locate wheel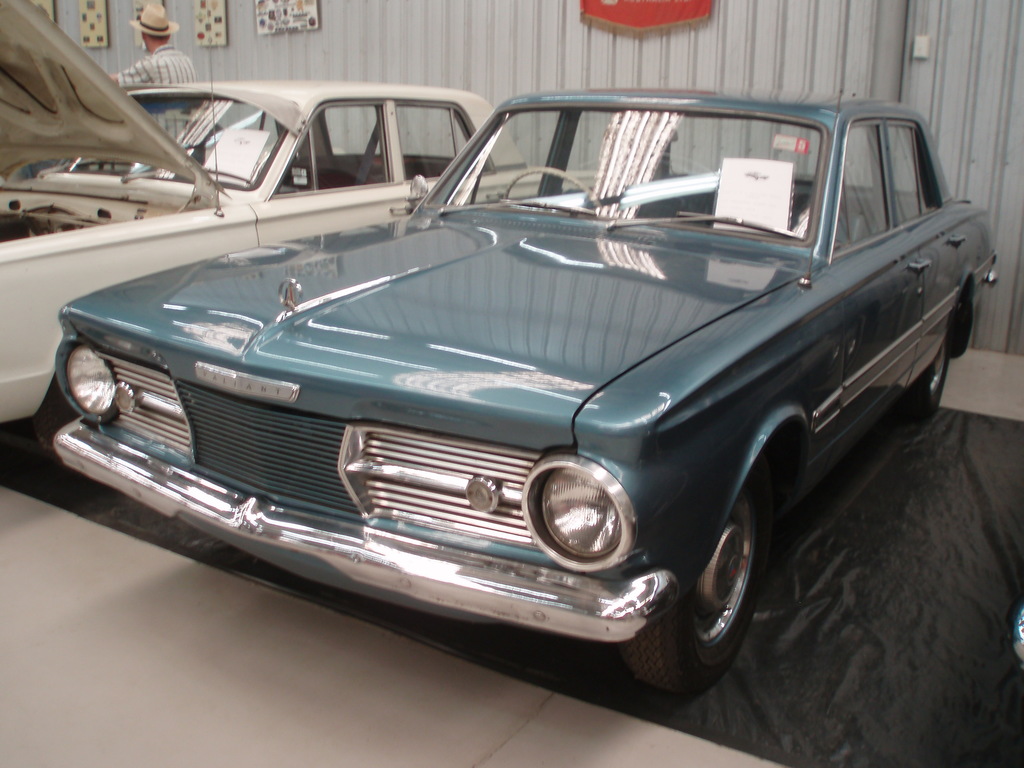
box(500, 166, 607, 214)
